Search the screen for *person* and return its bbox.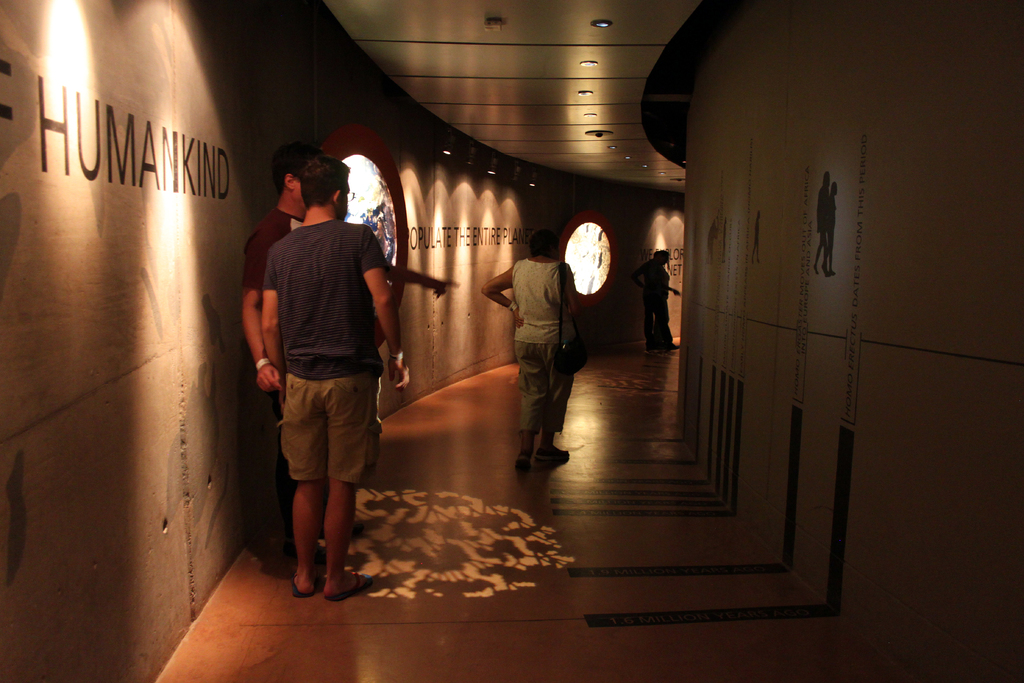
Found: <region>262, 150, 410, 602</region>.
